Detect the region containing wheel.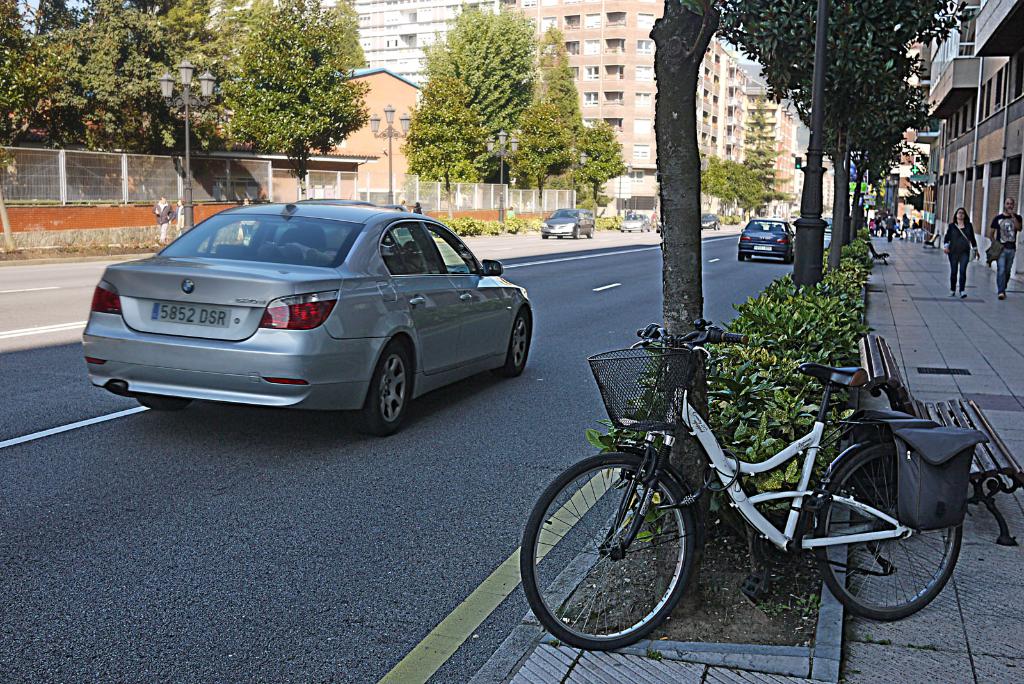
541, 234, 548, 239.
